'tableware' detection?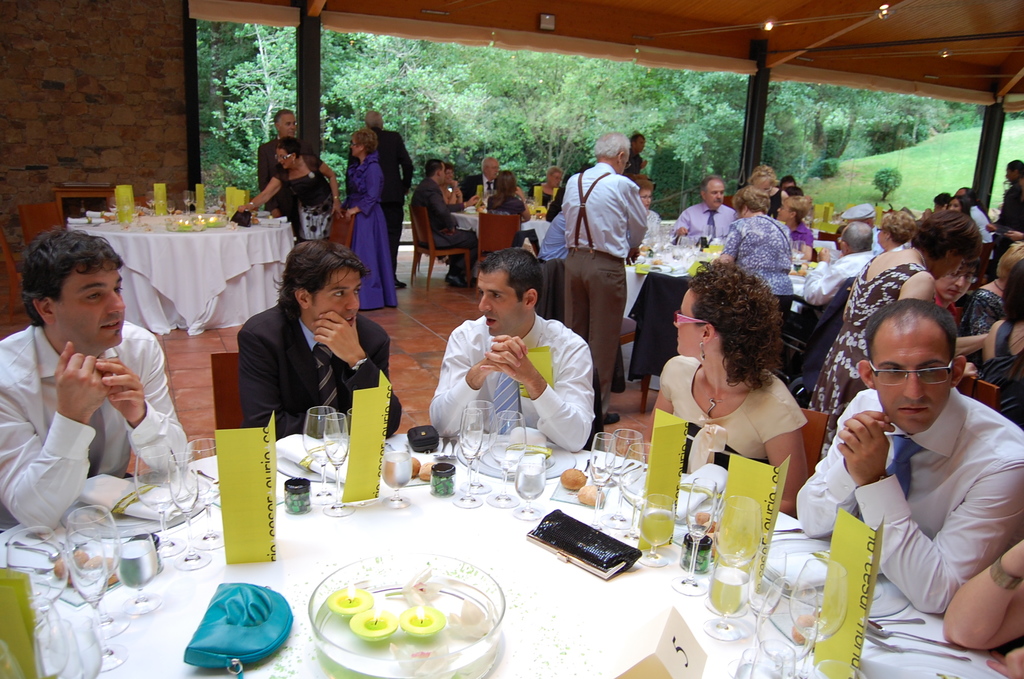
BBox(307, 559, 509, 660)
